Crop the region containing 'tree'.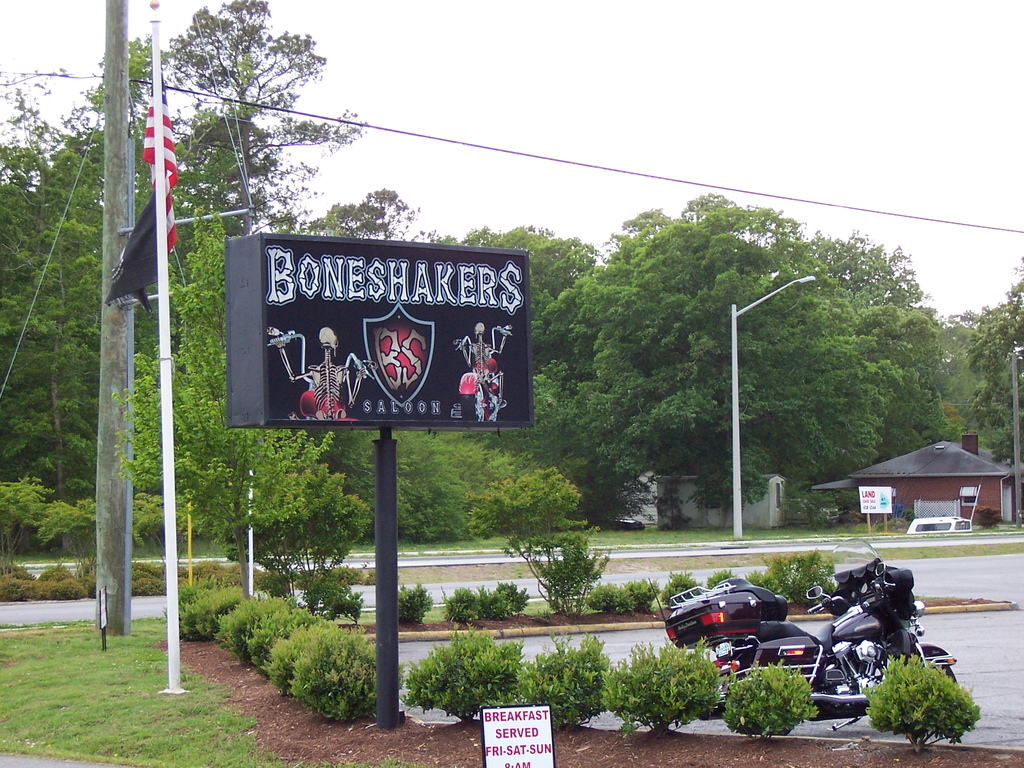
Crop region: crop(702, 572, 738, 587).
